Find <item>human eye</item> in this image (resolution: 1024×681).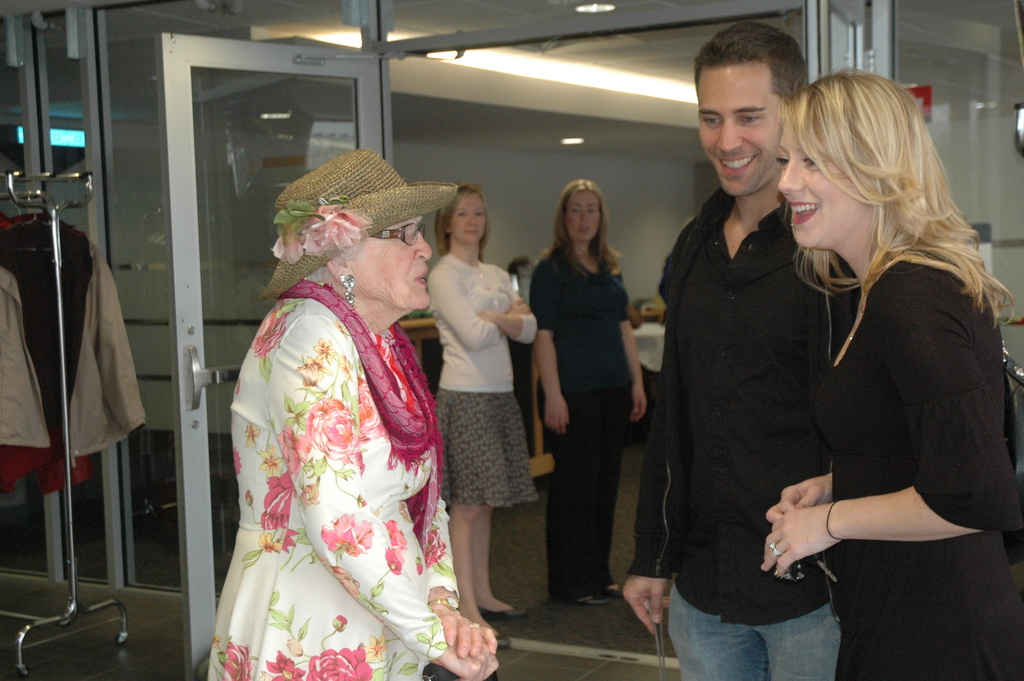
pyautogui.locateOnScreen(737, 113, 764, 126).
